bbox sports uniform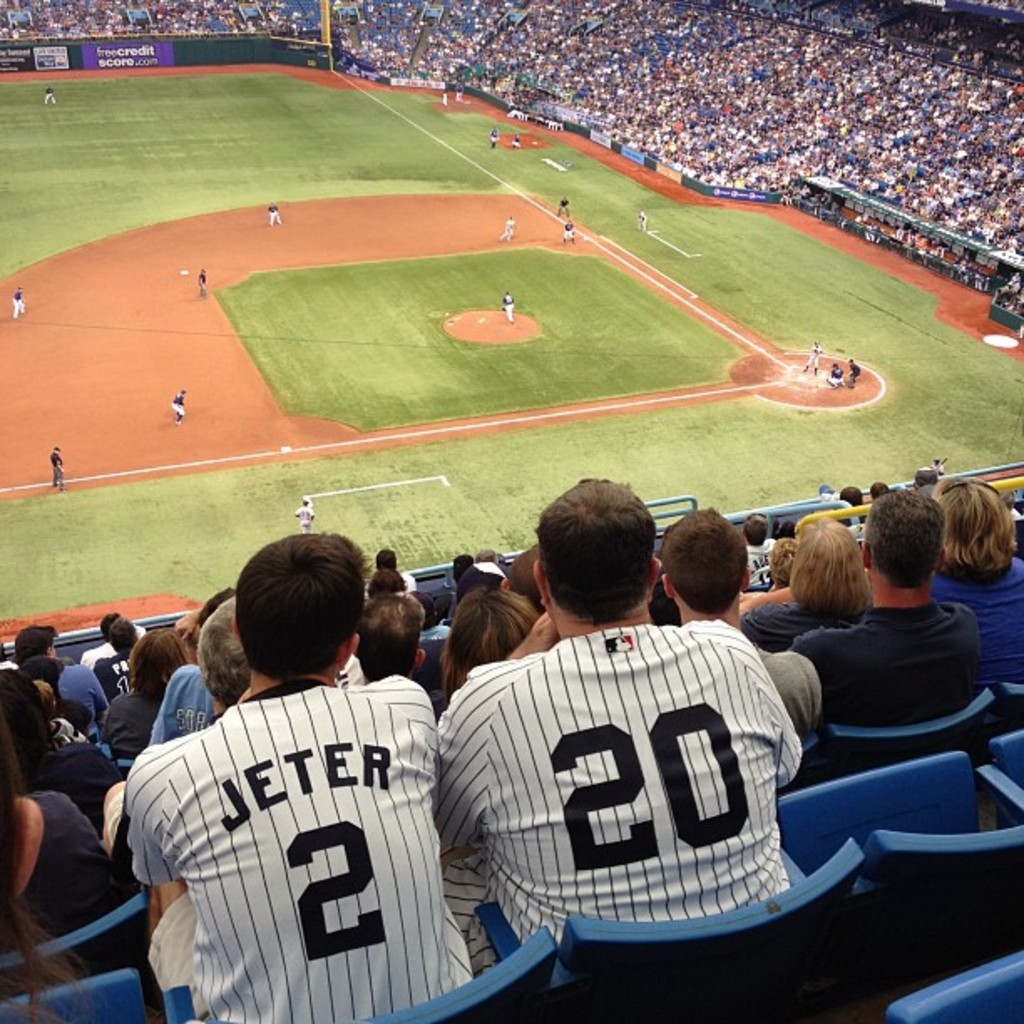
x1=505 y1=291 x2=512 y2=323
